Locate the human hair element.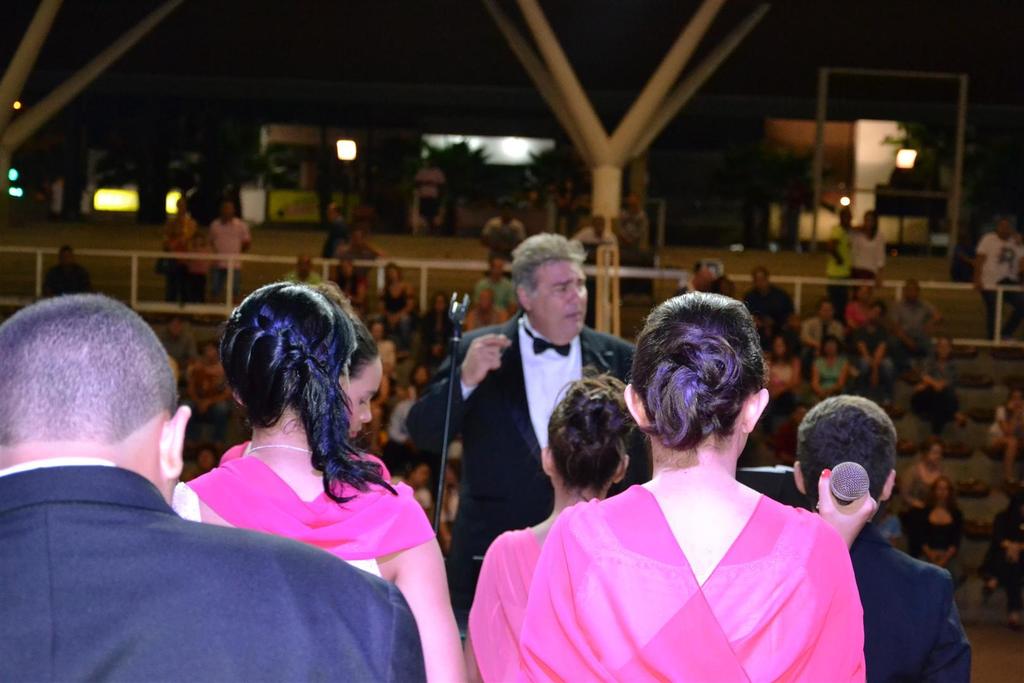
Element bbox: 207:277:380:491.
